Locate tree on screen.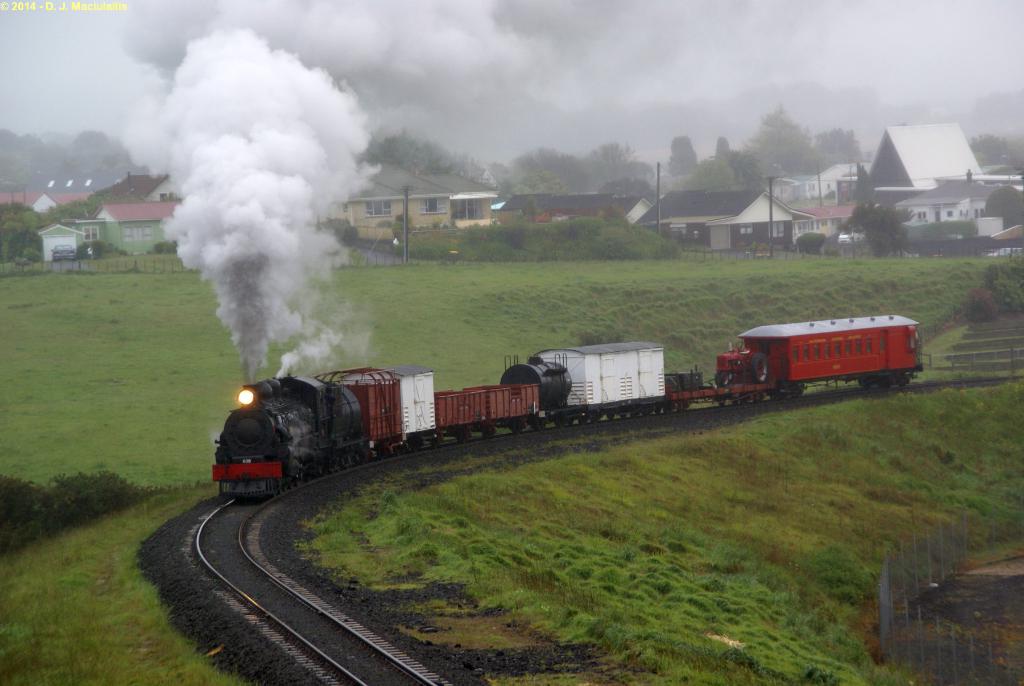
On screen at box(667, 136, 696, 176).
